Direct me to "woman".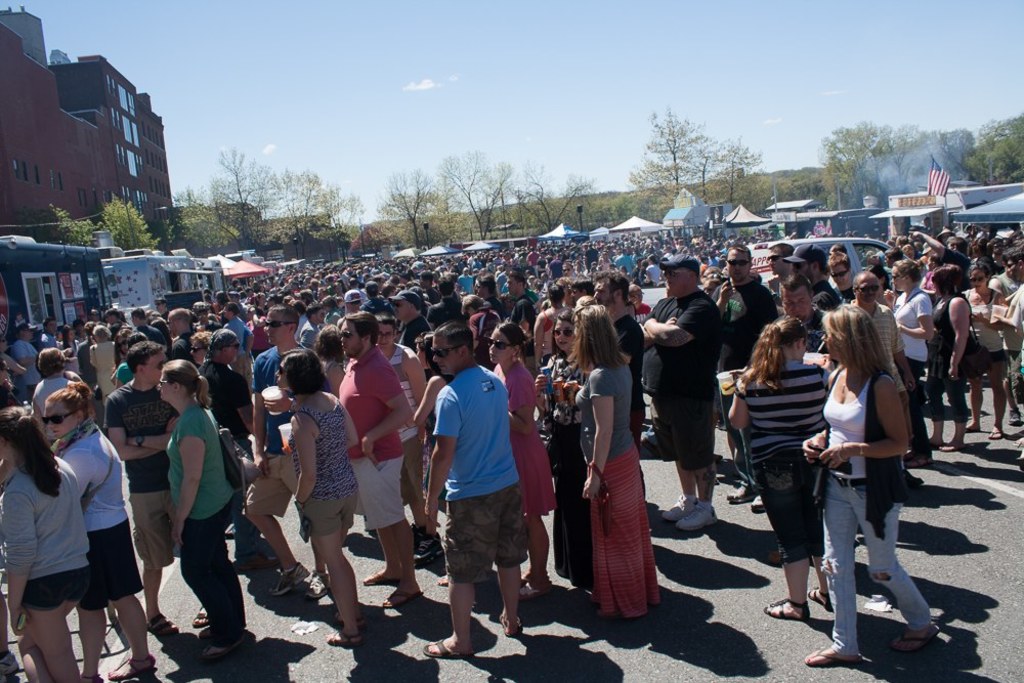
Direction: (x1=800, y1=289, x2=934, y2=656).
